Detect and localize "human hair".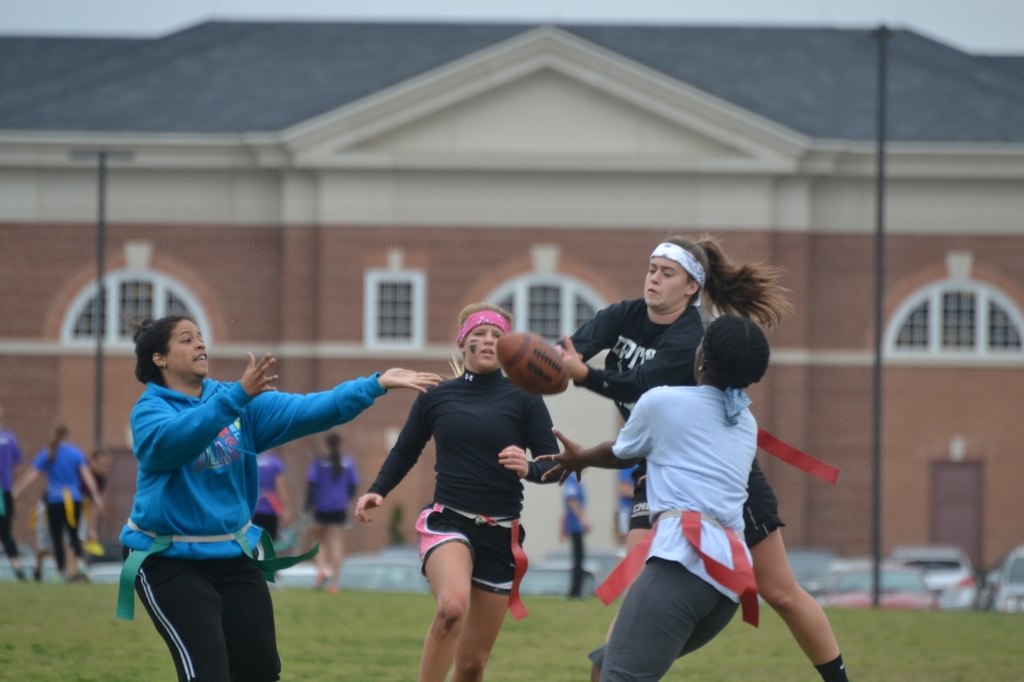
Localized at (127,322,198,400).
